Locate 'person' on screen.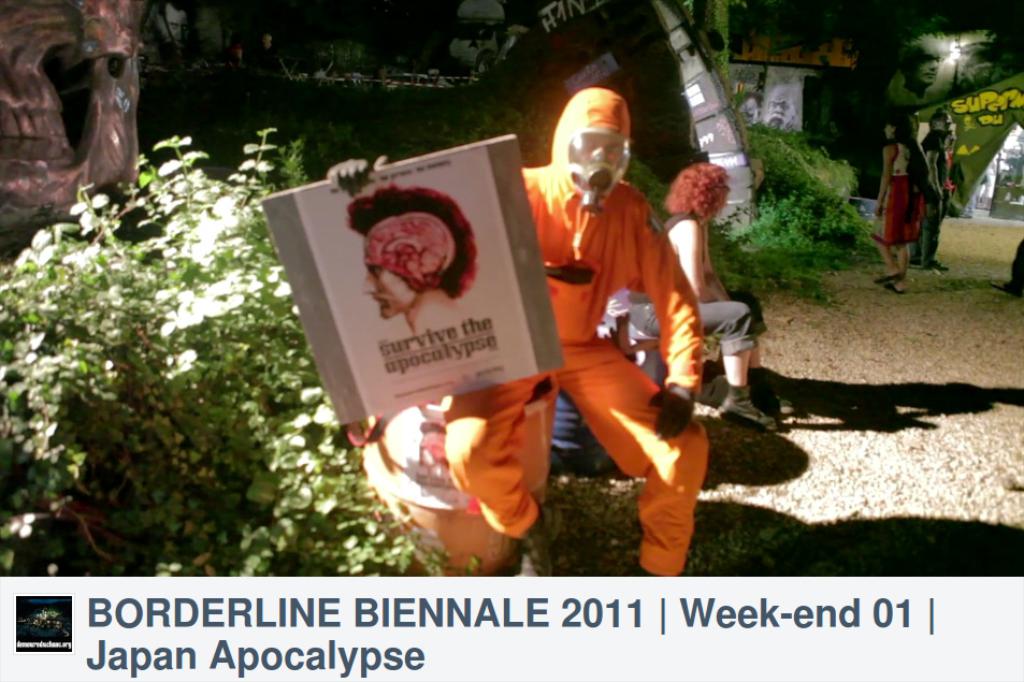
On screen at (872,110,929,316).
